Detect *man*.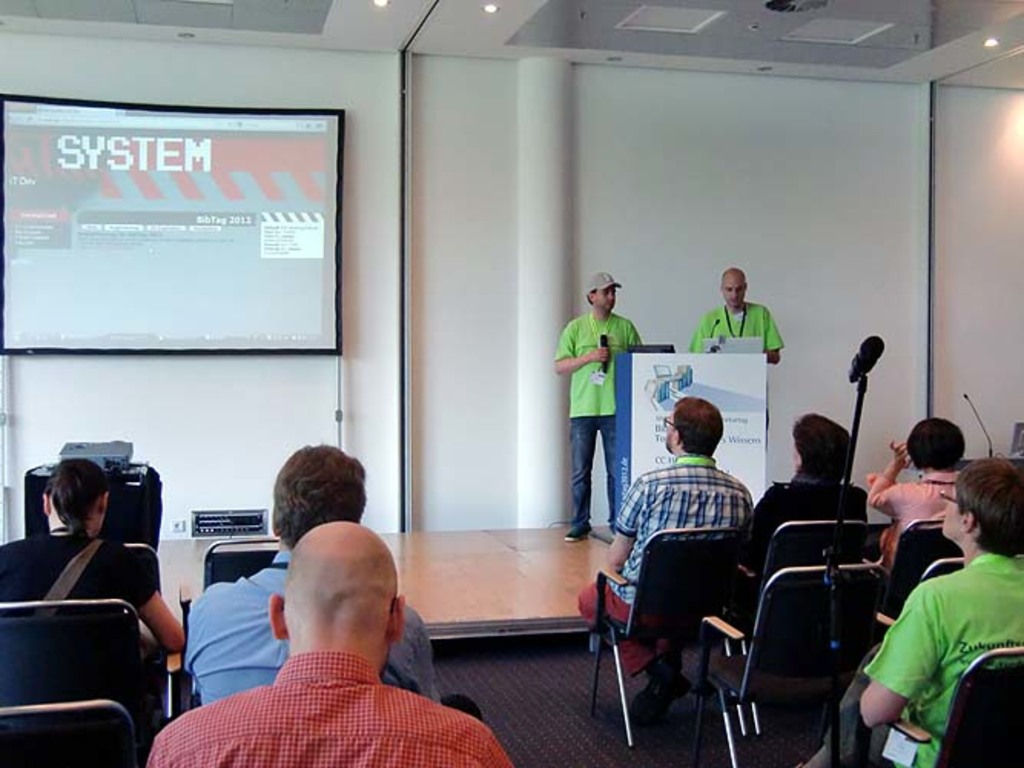
Detected at [180, 445, 436, 703].
